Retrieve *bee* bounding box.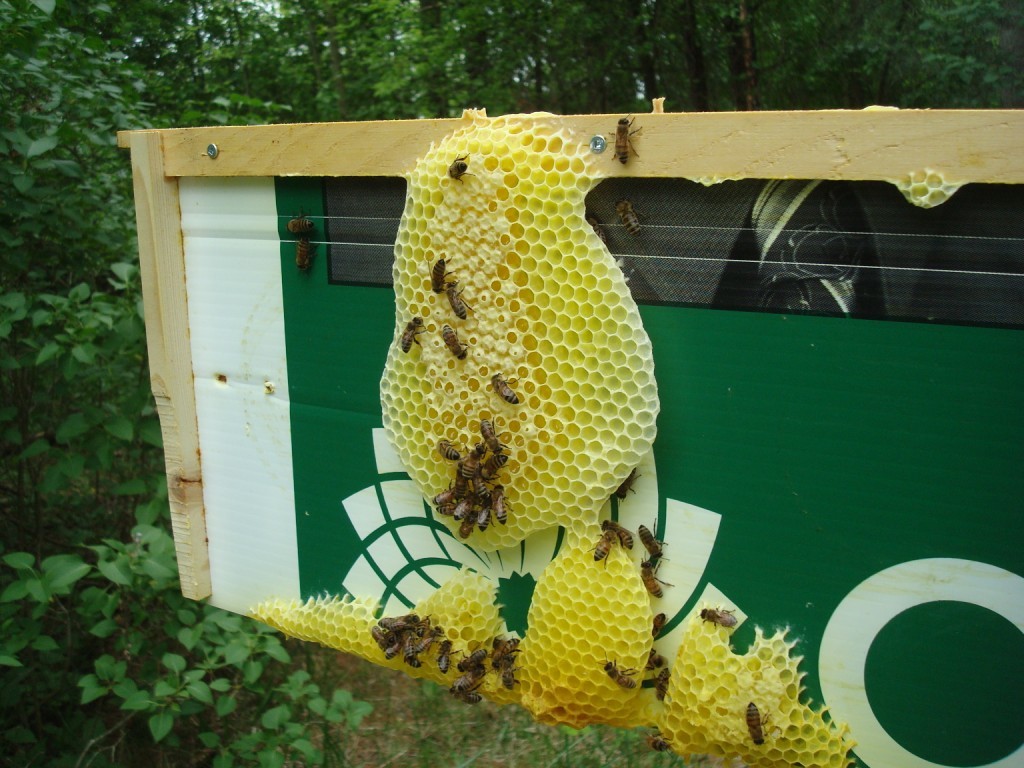
Bounding box: locate(486, 372, 524, 406).
